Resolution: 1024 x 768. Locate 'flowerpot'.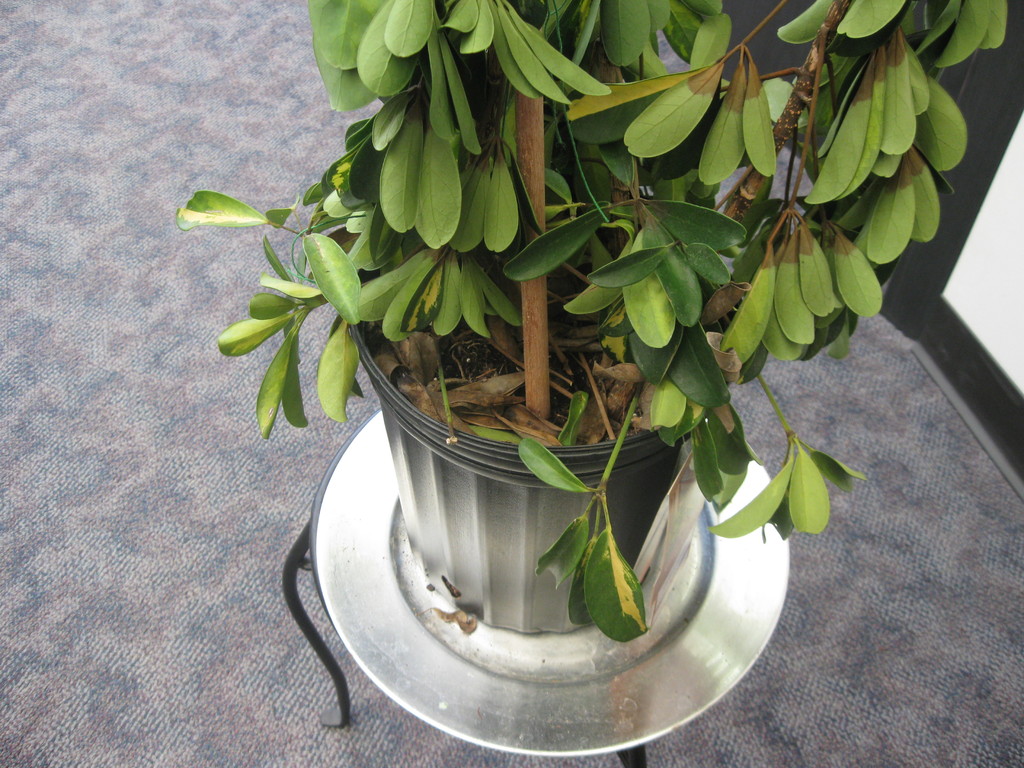
330,340,776,695.
